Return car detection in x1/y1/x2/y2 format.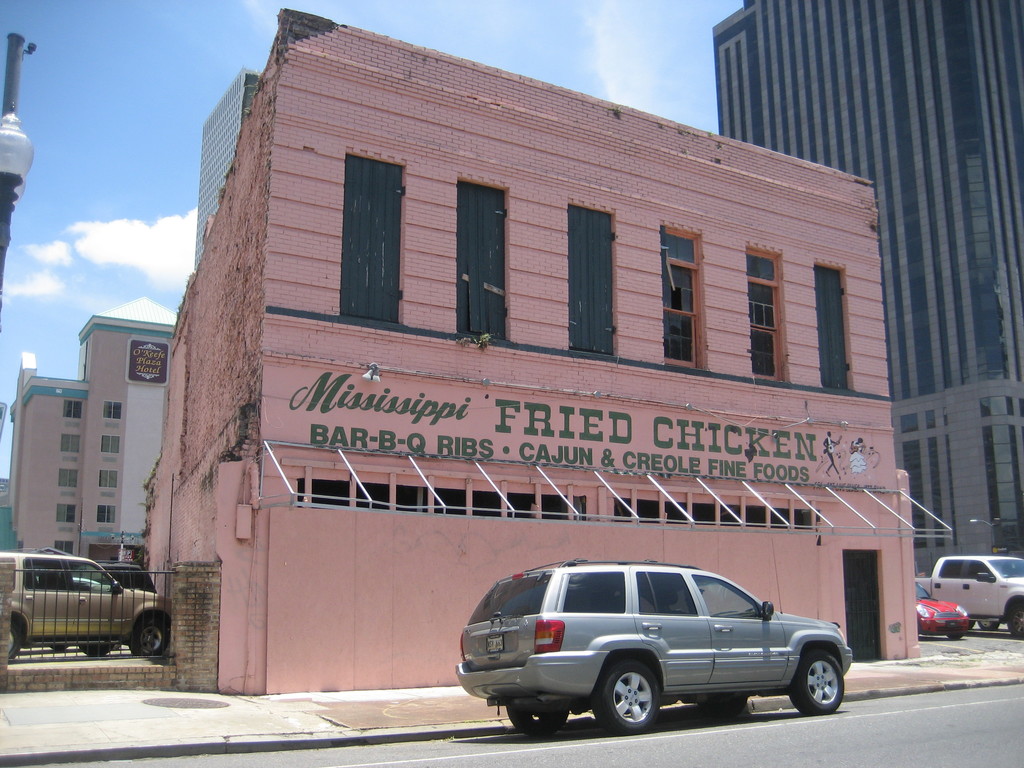
911/586/972/630.
